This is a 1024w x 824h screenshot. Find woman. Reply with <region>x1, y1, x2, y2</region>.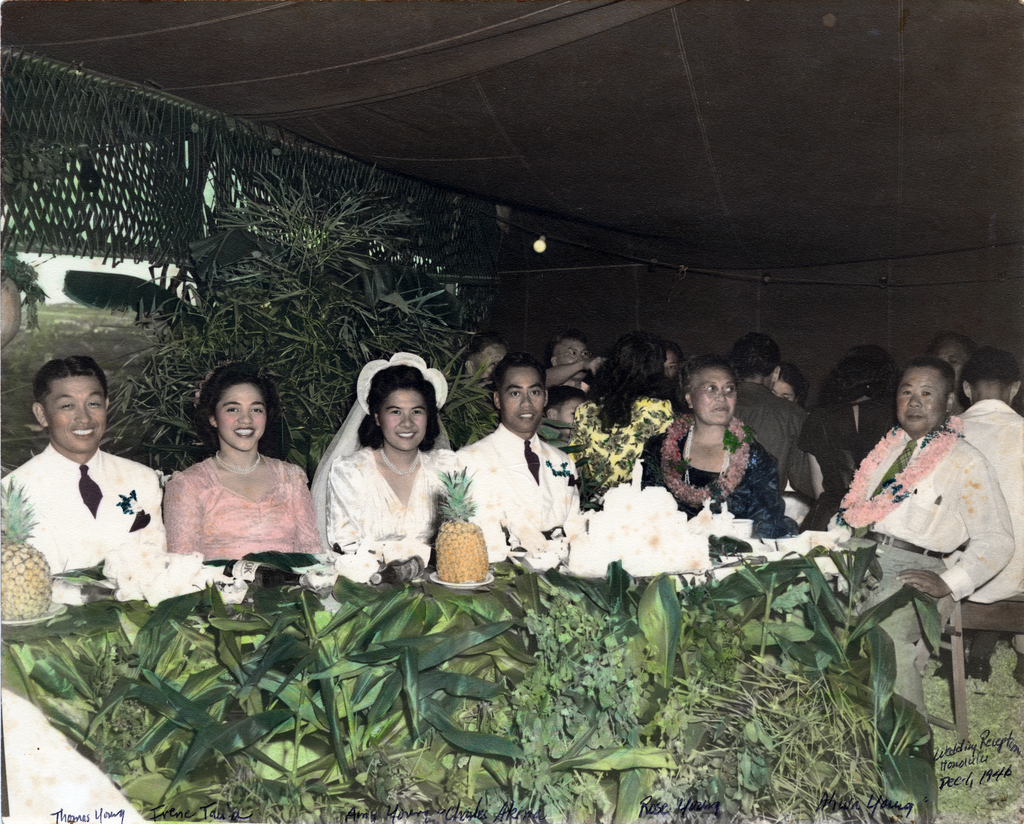
<region>641, 353, 787, 546</region>.
